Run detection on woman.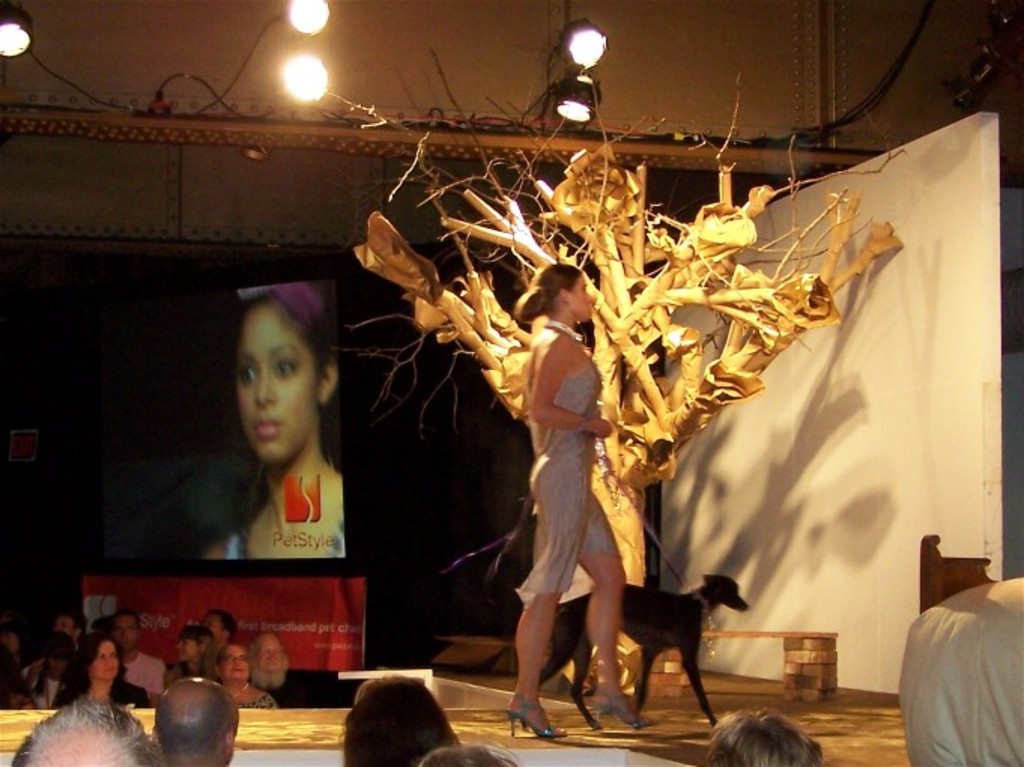
Result: [left=197, top=280, right=347, bottom=556].
